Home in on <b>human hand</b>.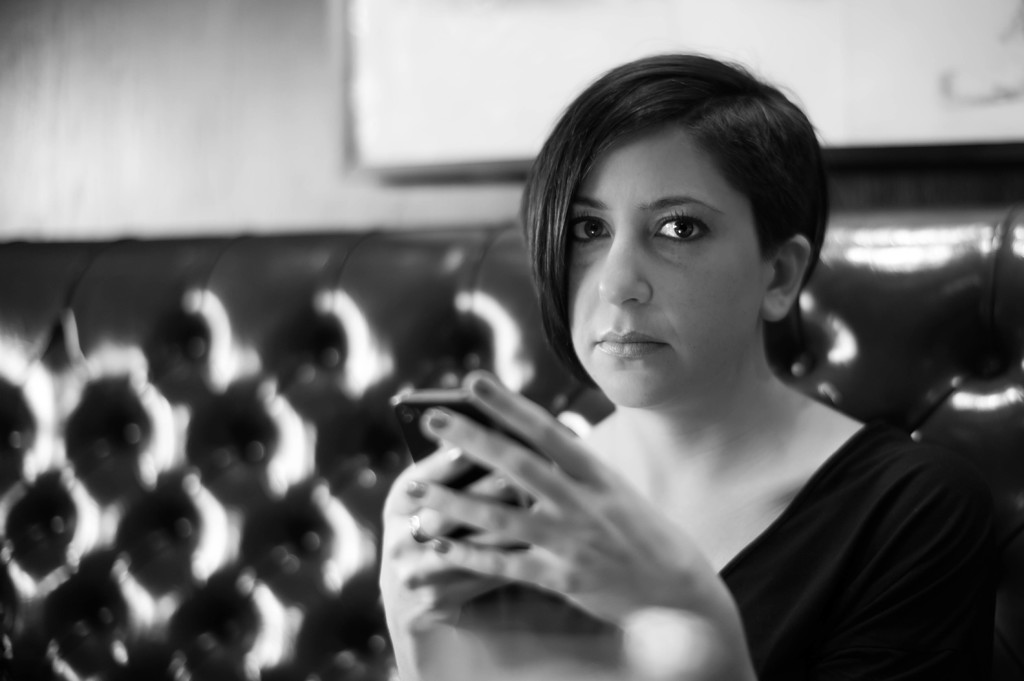
Homed in at (x1=371, y1=440, x2=534, y2=642).
